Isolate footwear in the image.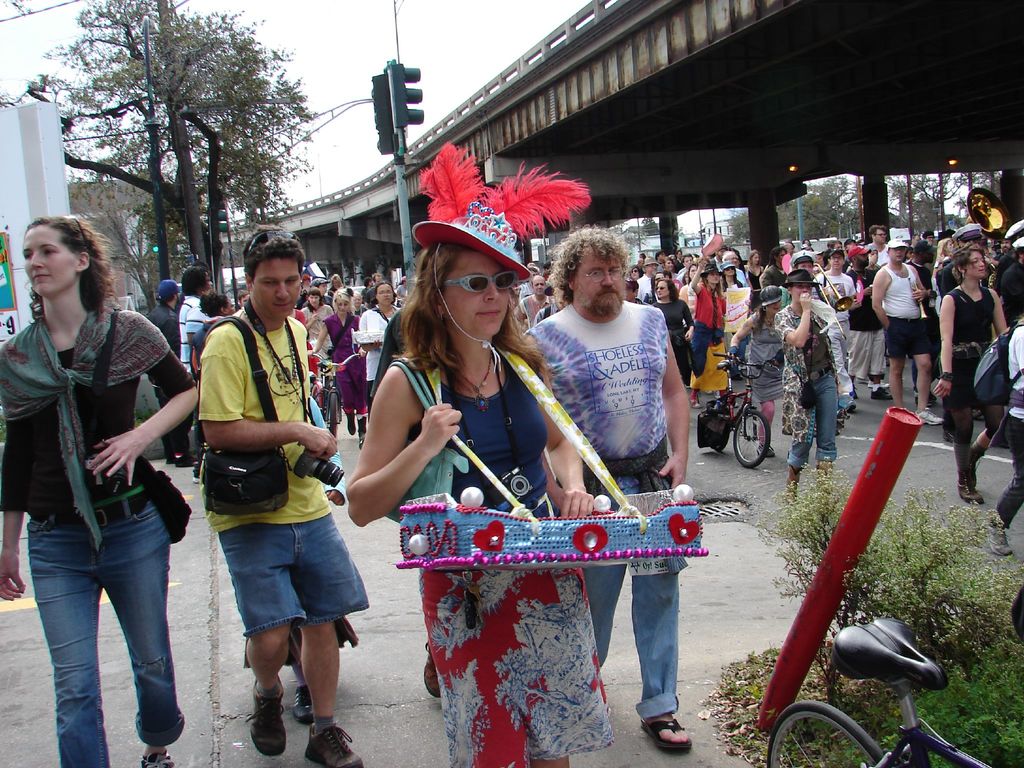
Isolated region: [left=970, top=445, right=983, bottom=492].
